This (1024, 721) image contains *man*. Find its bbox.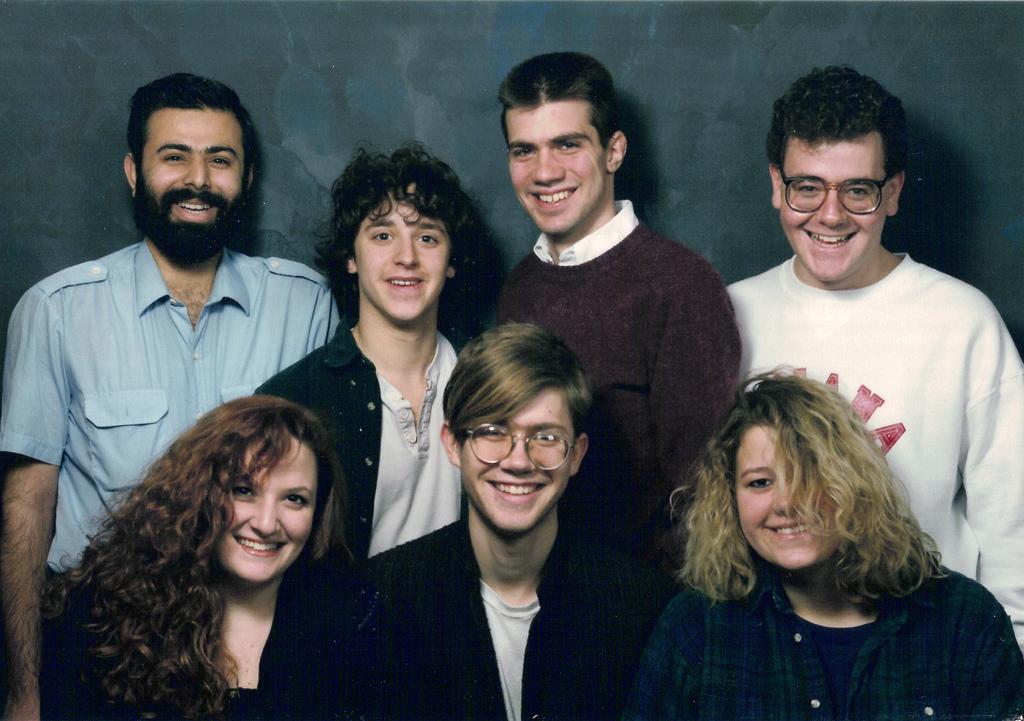
(16, 109, 321, 701).
